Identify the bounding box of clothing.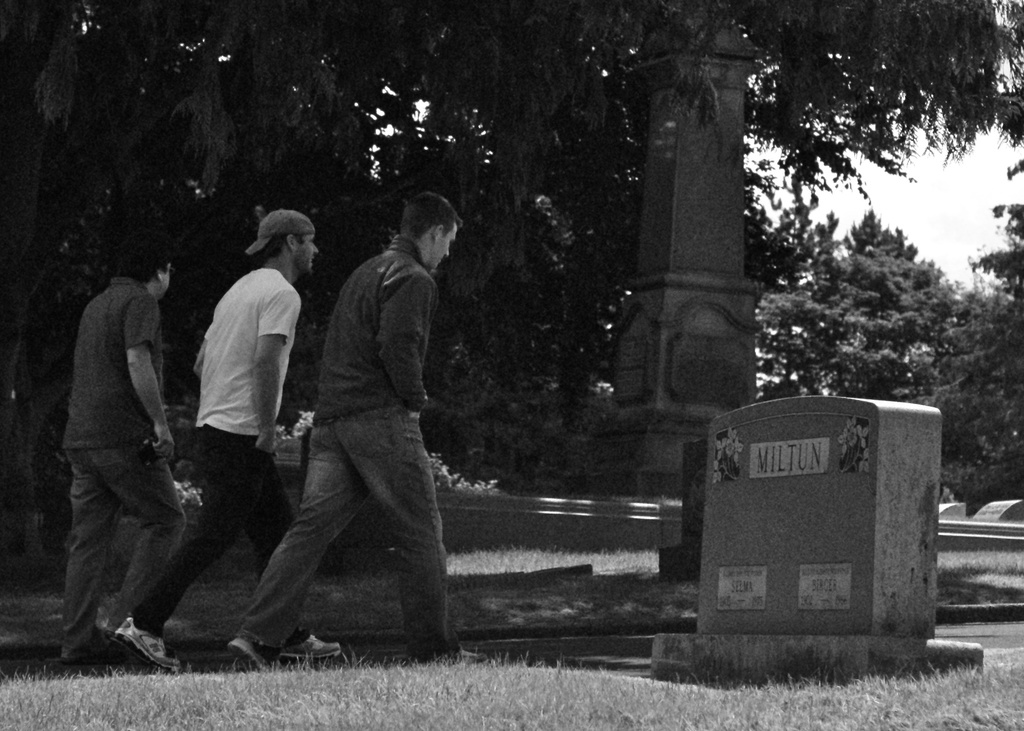
detection(136, 263, 310, 652).
